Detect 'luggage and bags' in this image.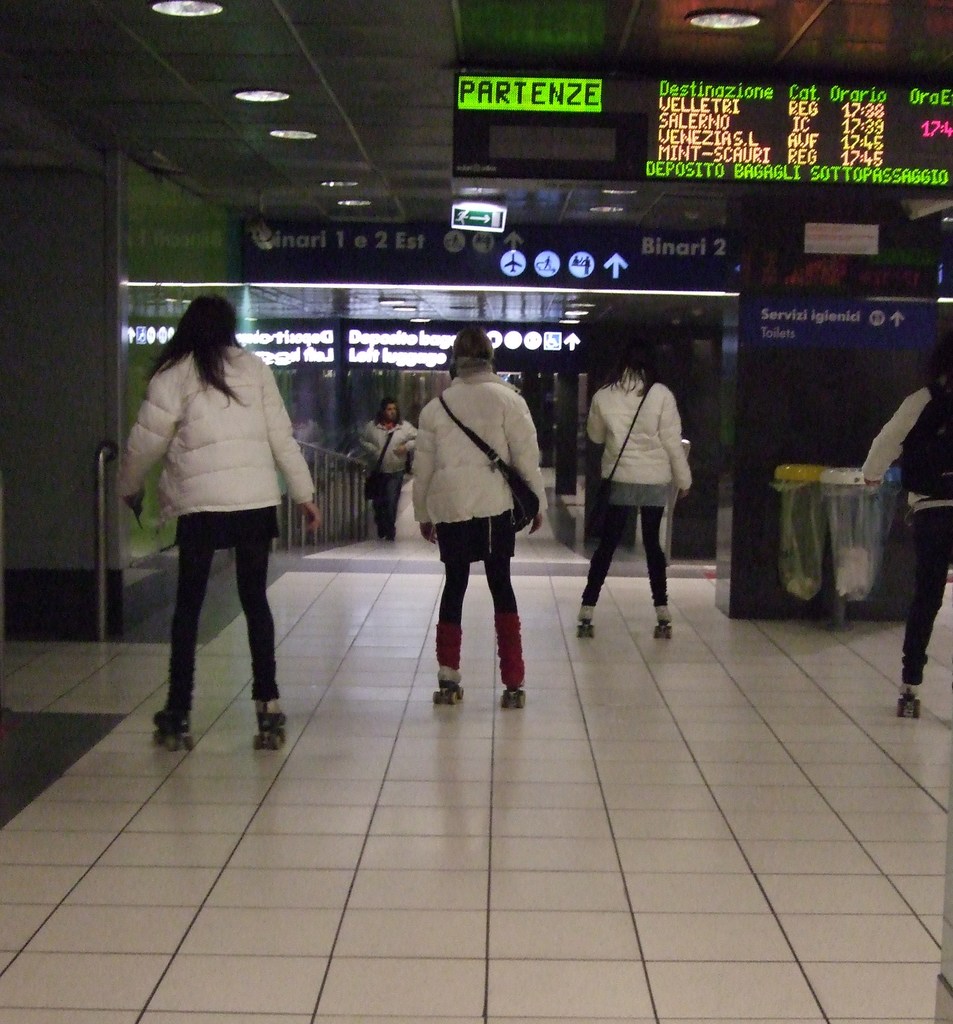
Detection: <box>595,383,661,518</box>.
